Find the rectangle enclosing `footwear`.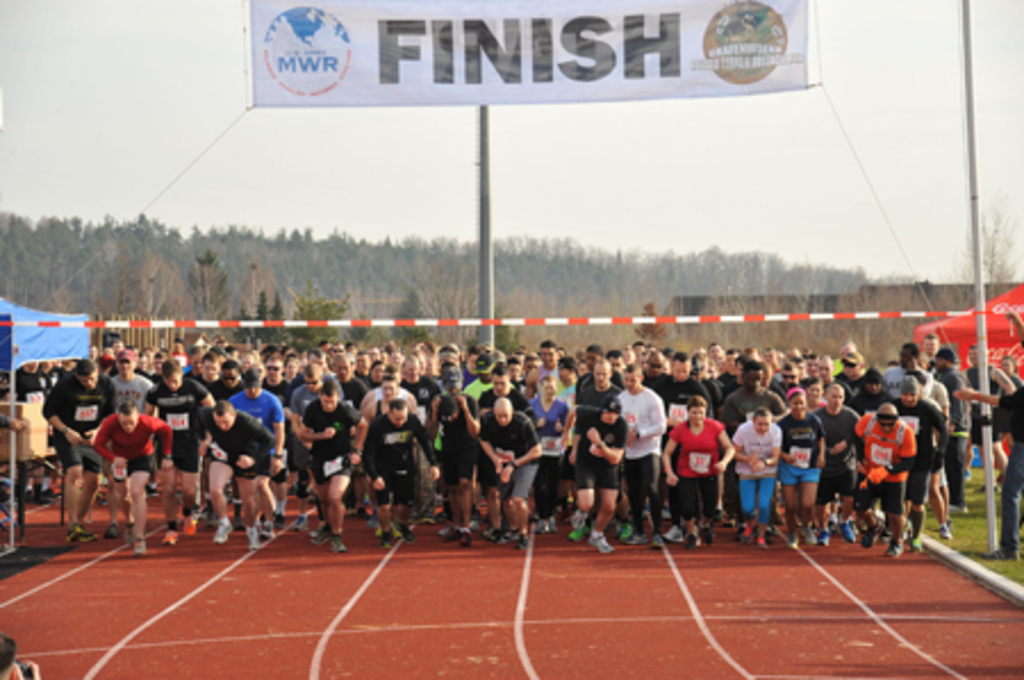
bbox=(978, 534, 1015, 562).
